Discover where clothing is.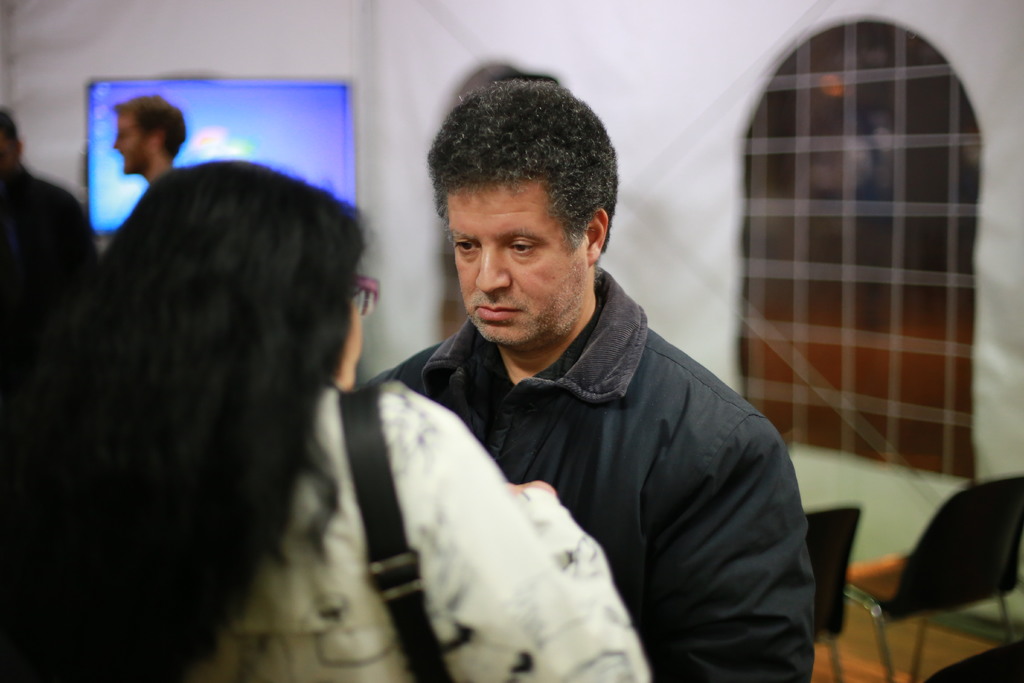
Discovered at bbox=[209, 384, 649, 682].
